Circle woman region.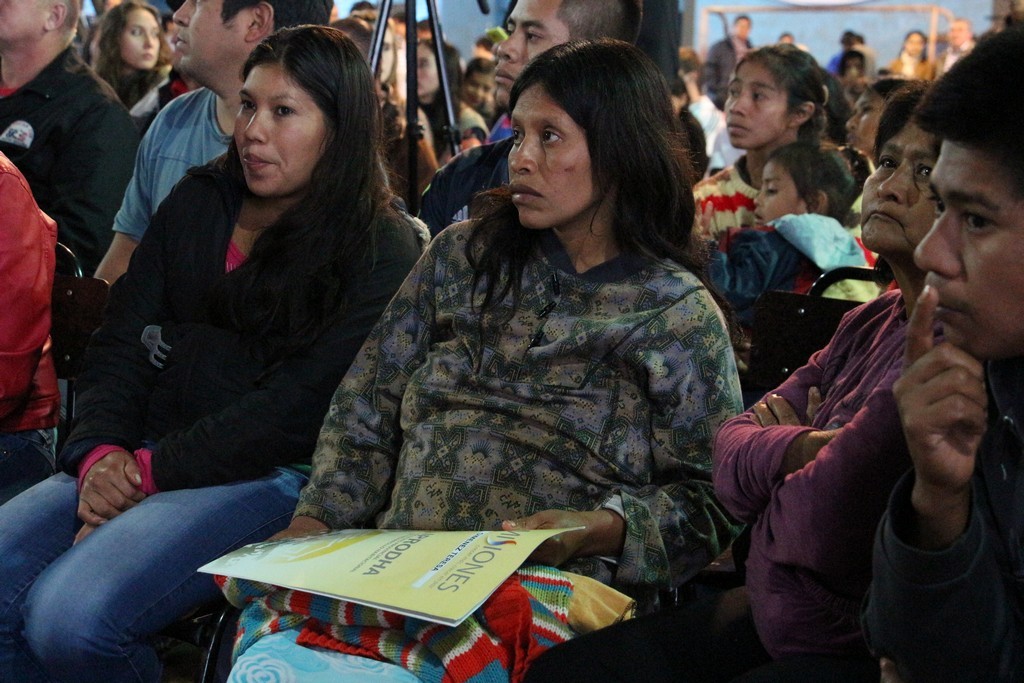
Region: box=[523, 90, 938, 682].
